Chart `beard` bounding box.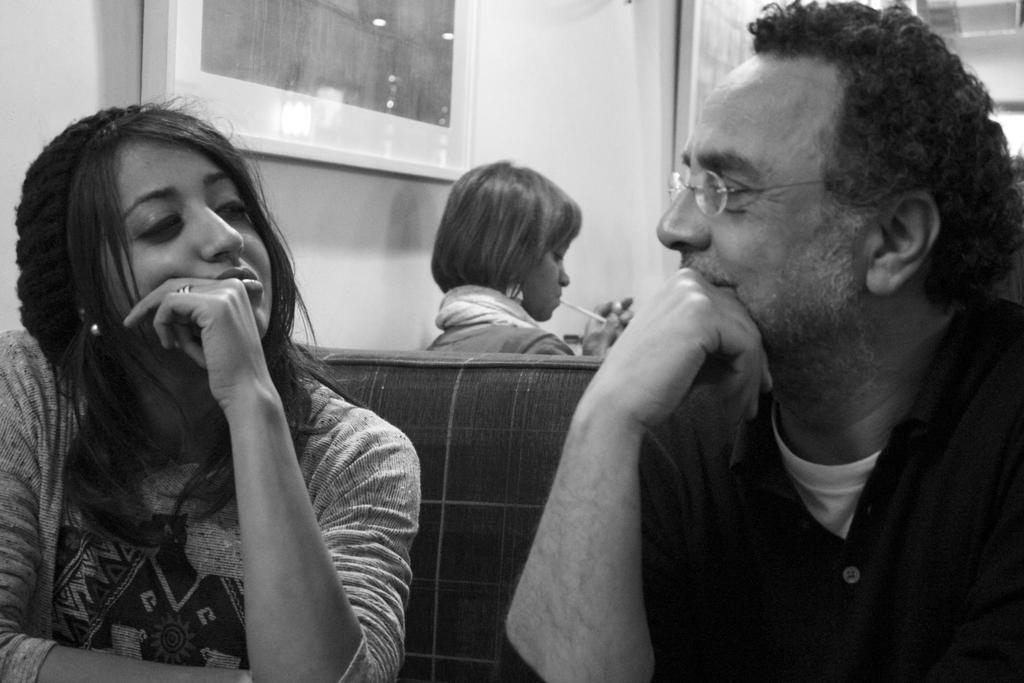
Charted: {"x1": 750, "y1": 222, "x2": 873, "y2": 351}.
